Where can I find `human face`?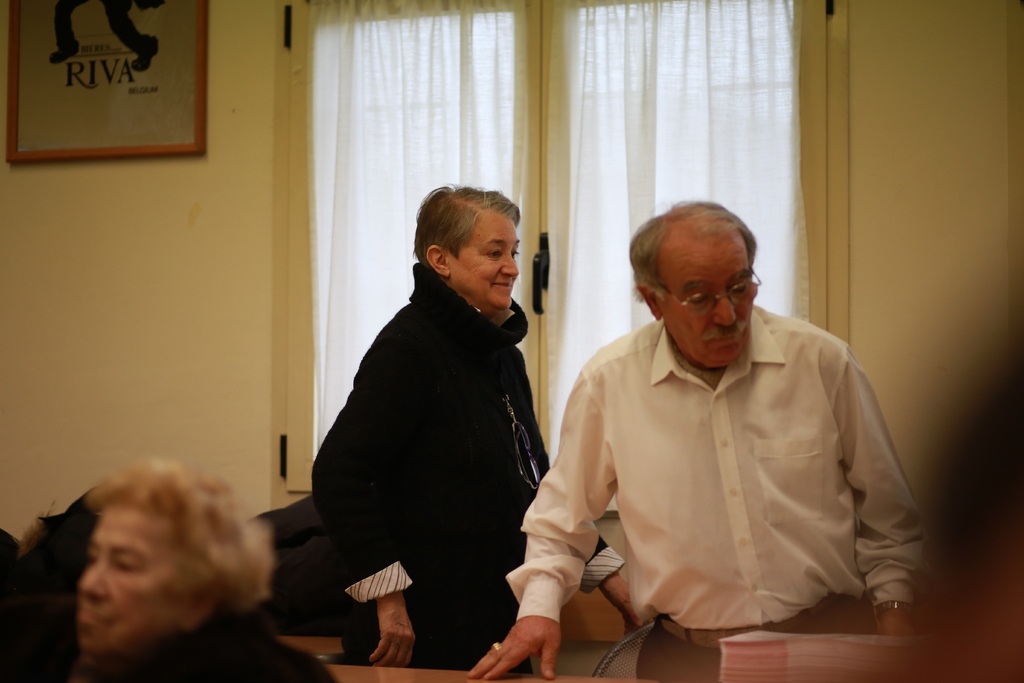
You can find it at BBox(451, 215, 522, 311).
